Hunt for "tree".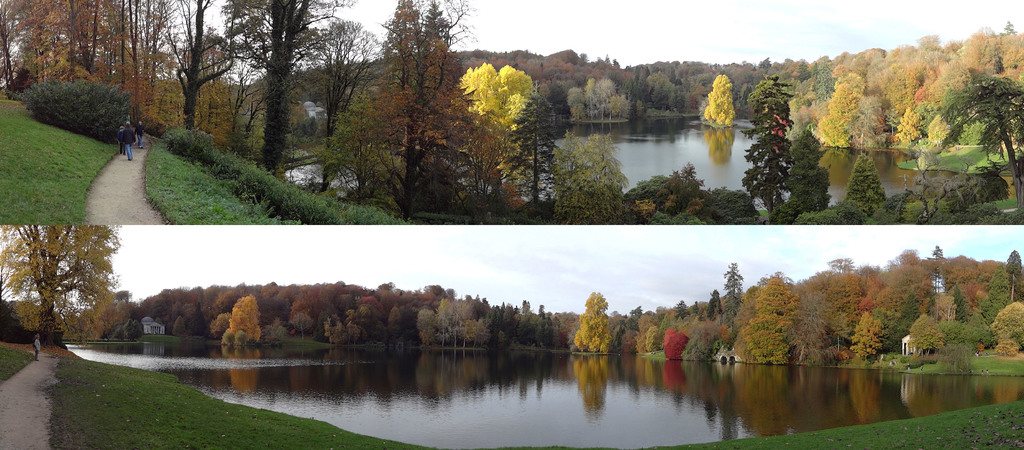
Hunted down at BBox(812, 71, 870, 145).
